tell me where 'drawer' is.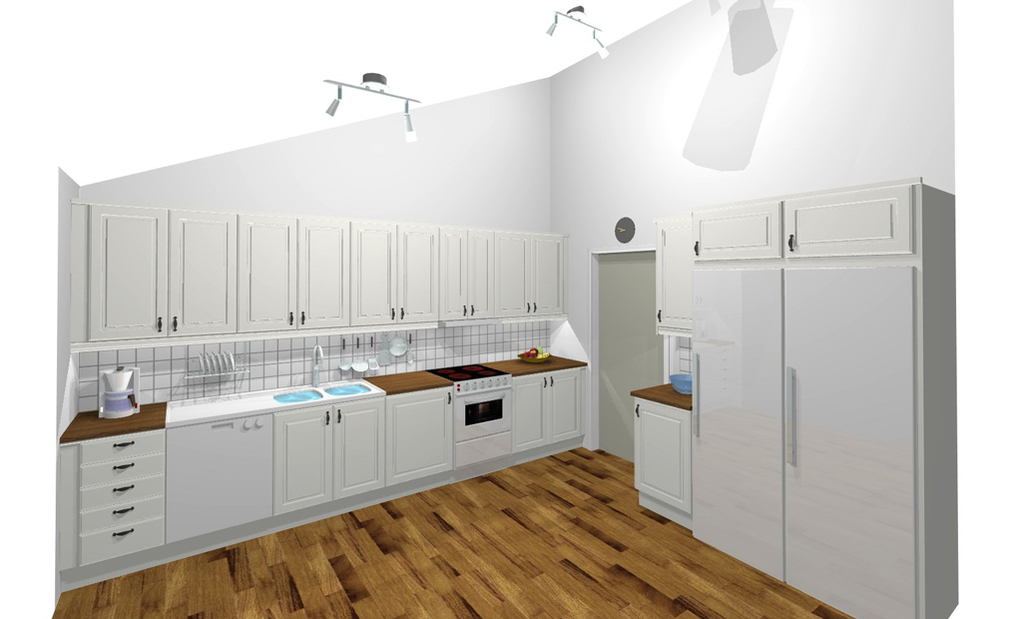
'drawer' is at locate(76, 494, 168, 534).
